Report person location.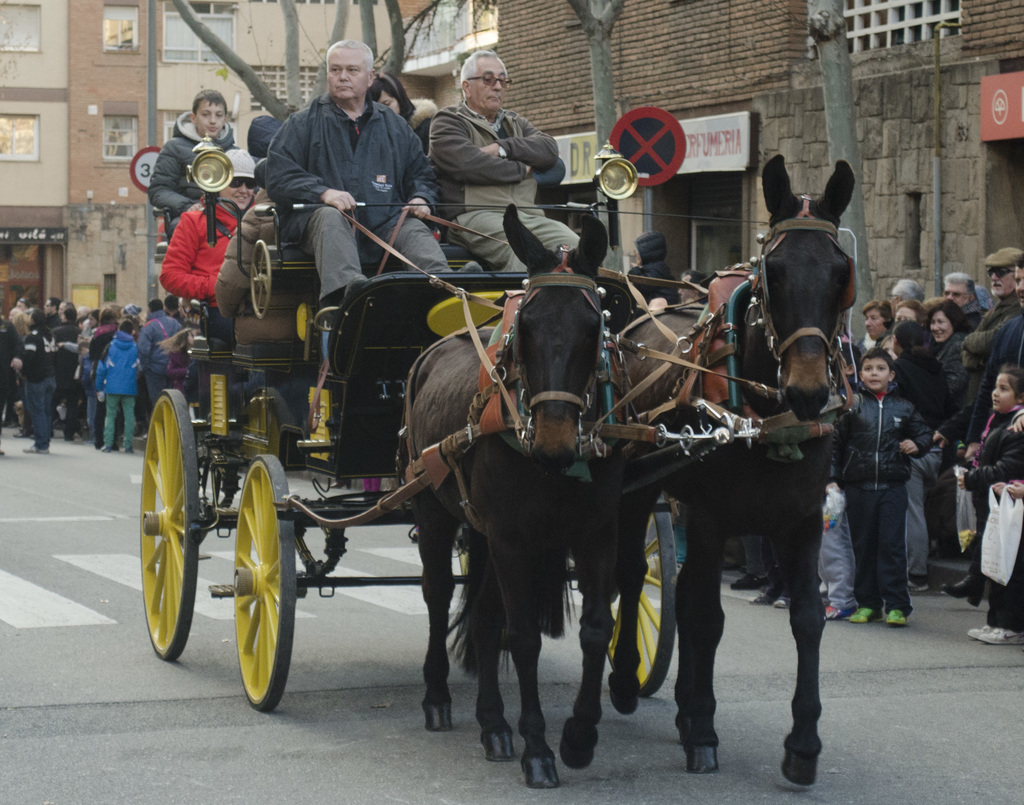
Report: <region>415, 66, 560, 249</region>.
